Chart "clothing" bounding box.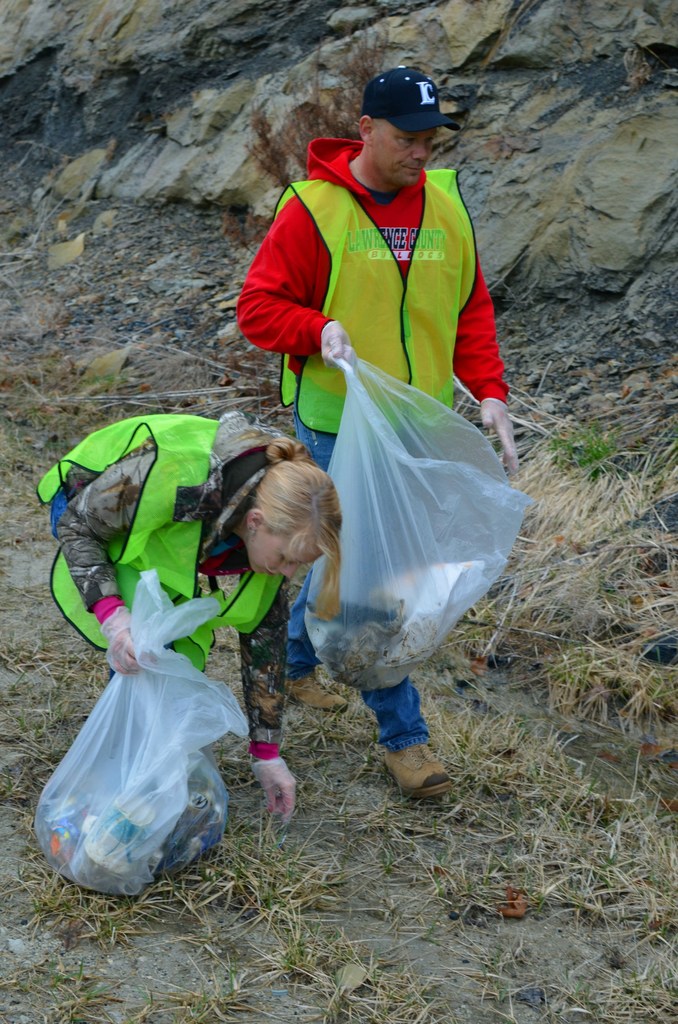
Charted: x1=239, y1=142, x2=514, y2=749.
